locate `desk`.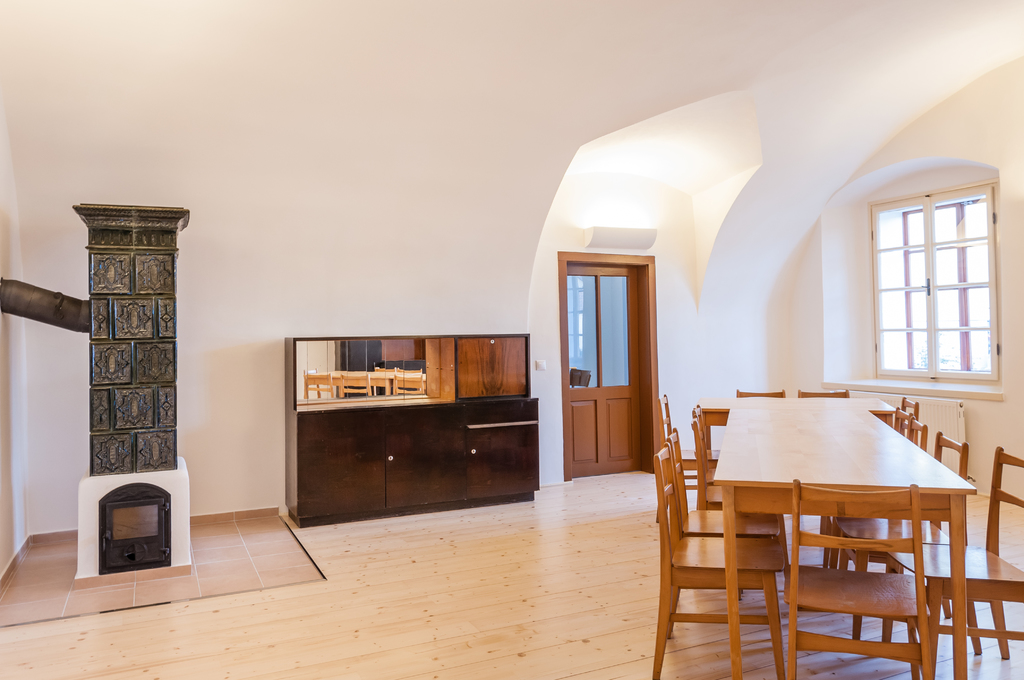
Bounding box: bbox=(710, 400, 973, 679).
